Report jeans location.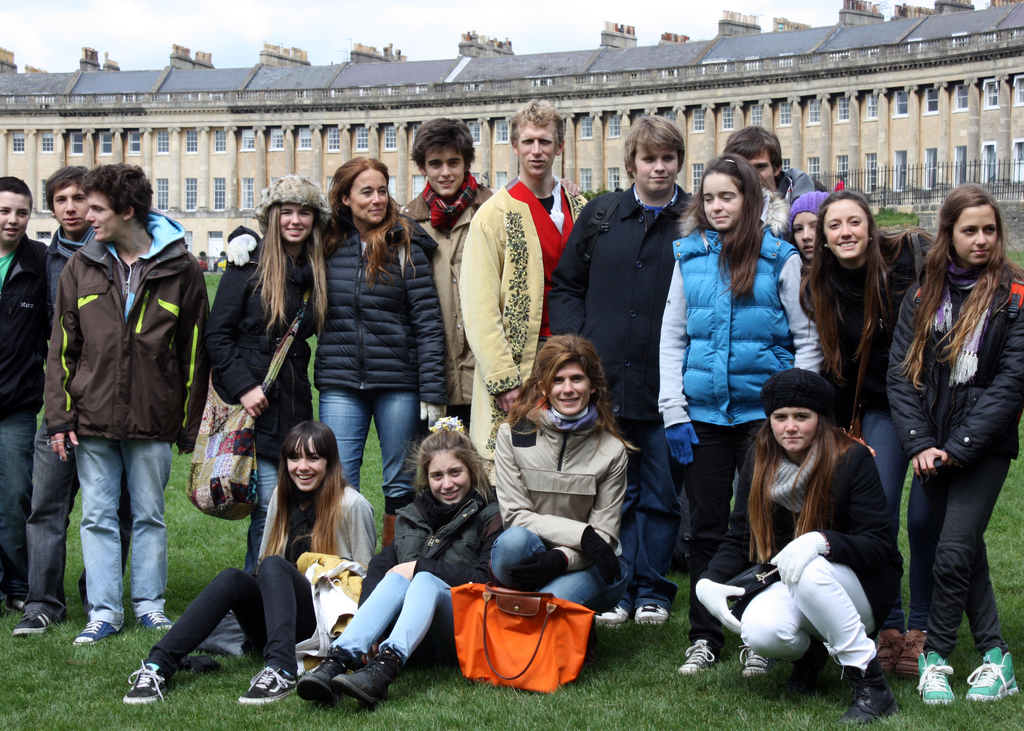
Report: box(21, 422, 136, 625).
